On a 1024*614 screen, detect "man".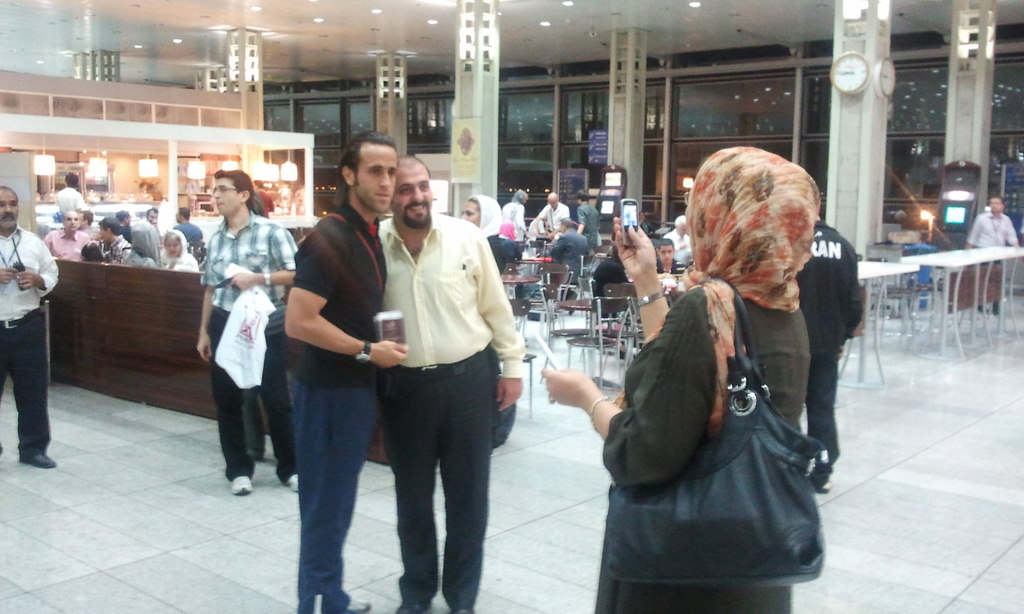
x1=172, y1=208, x2=209, y2=255.
